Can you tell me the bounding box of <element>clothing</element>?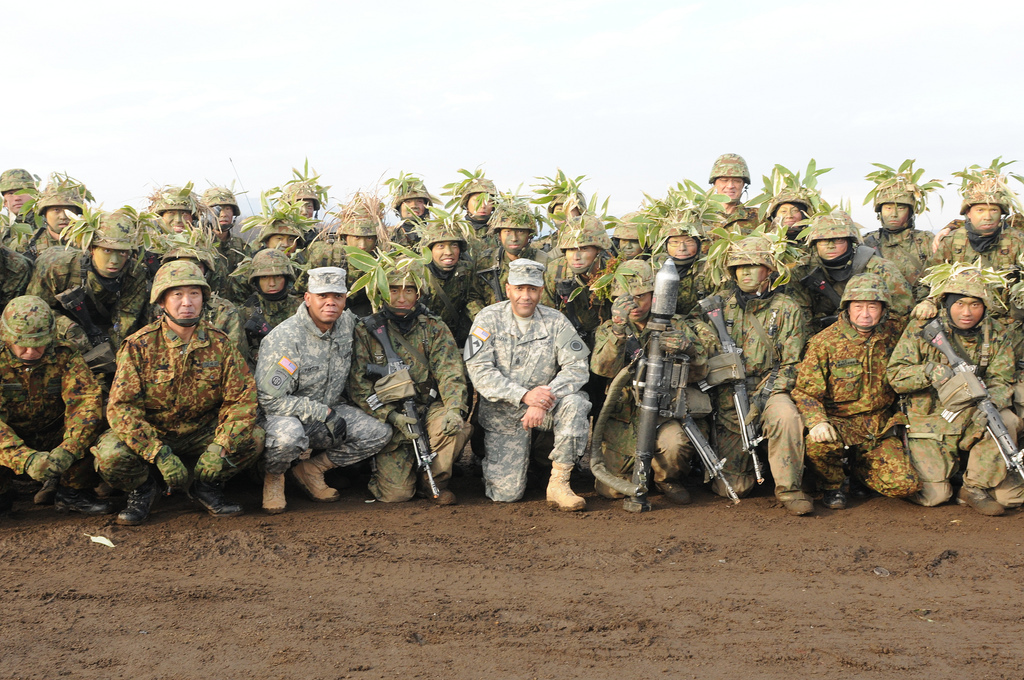
x1=4 y1=295 x2=50 y2=344.
